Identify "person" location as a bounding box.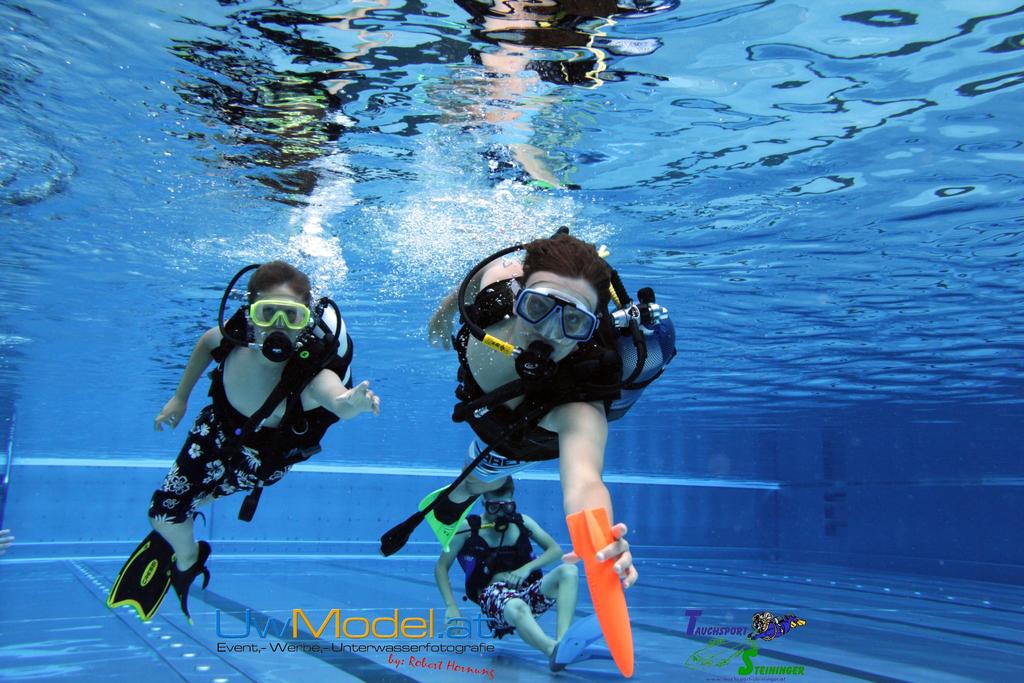
pyautogui.locateOnScreen(428, 470, 605, 671).
